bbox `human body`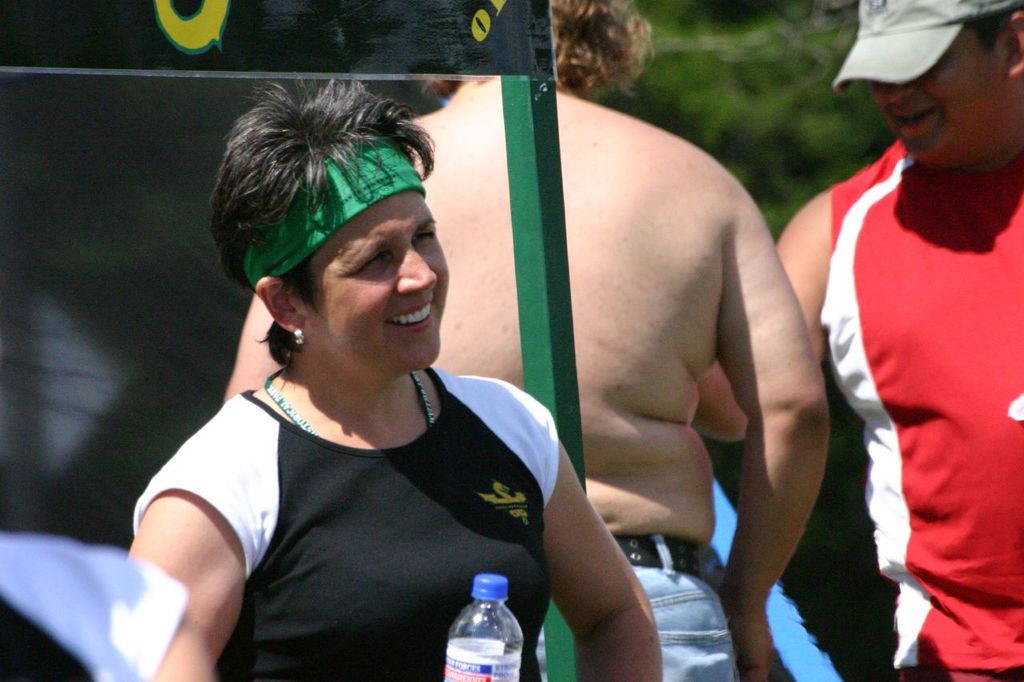
[214, 0, 831, 678]
